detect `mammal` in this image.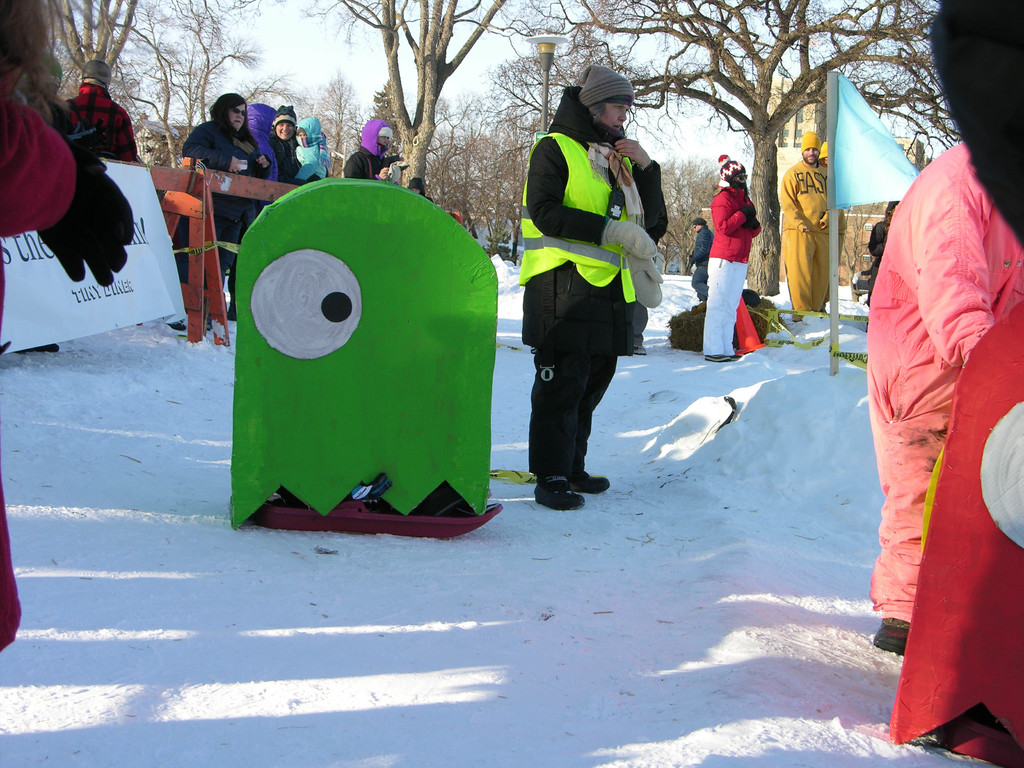
Detection: left=682, top=216, right=714, bottom=304.
